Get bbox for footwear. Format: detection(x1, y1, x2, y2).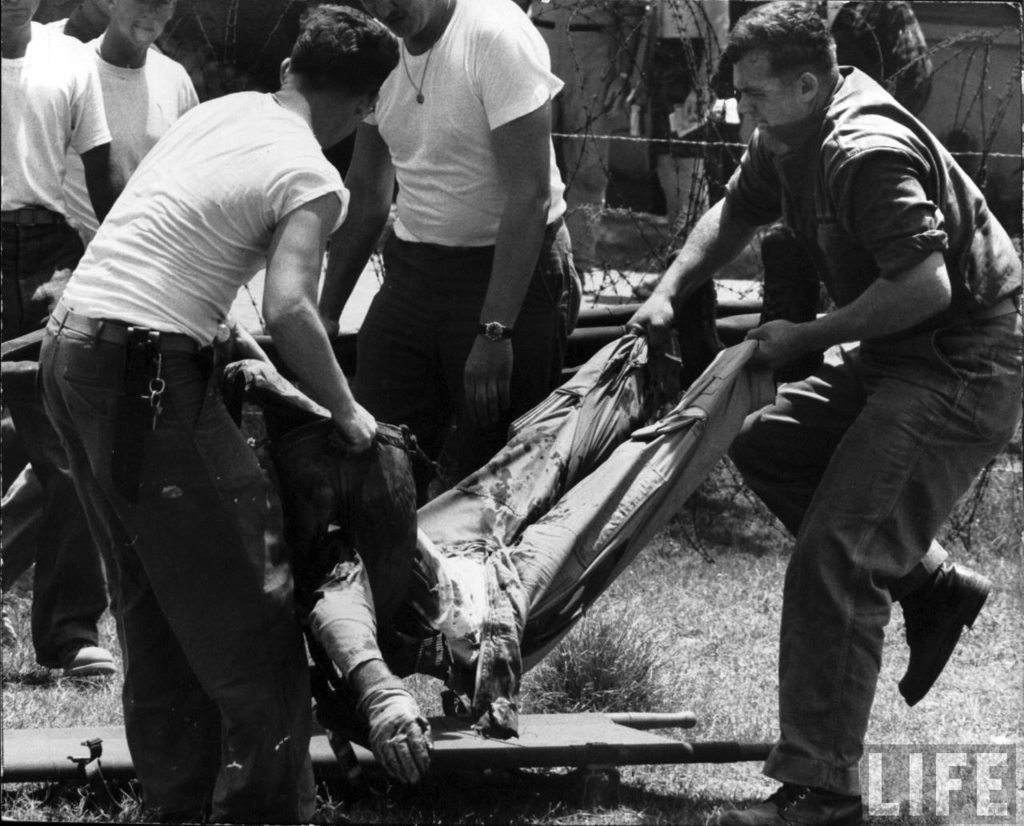
detection(898, 557, 993, 707).
